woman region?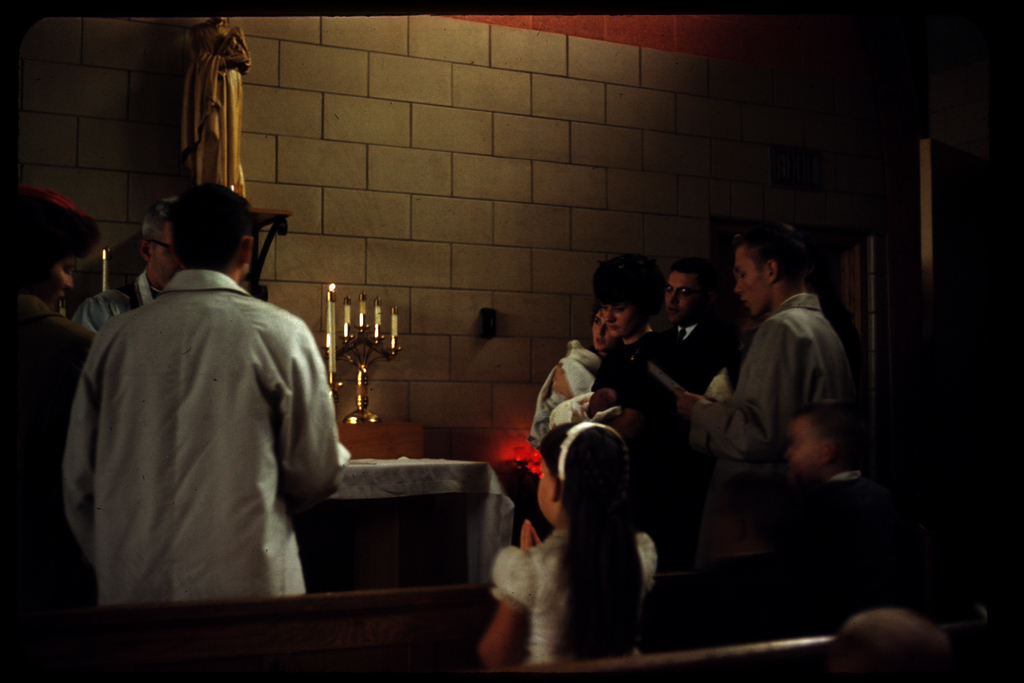
box(57, 186, 379, 610)
